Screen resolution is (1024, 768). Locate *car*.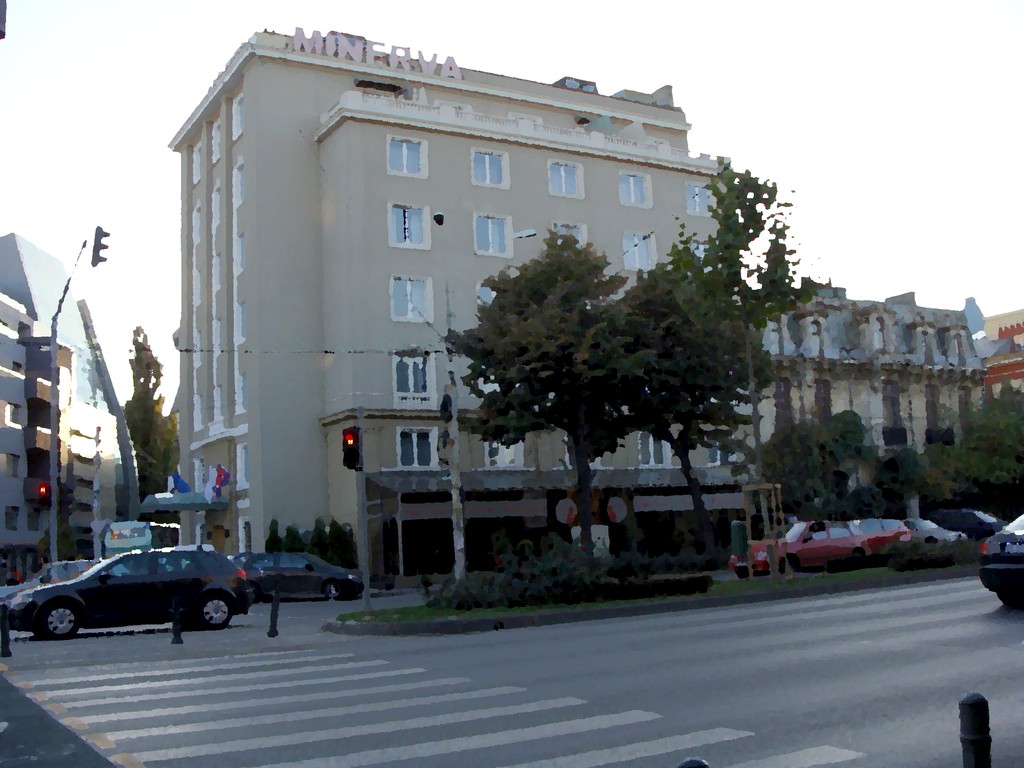
729/518/869/579.
